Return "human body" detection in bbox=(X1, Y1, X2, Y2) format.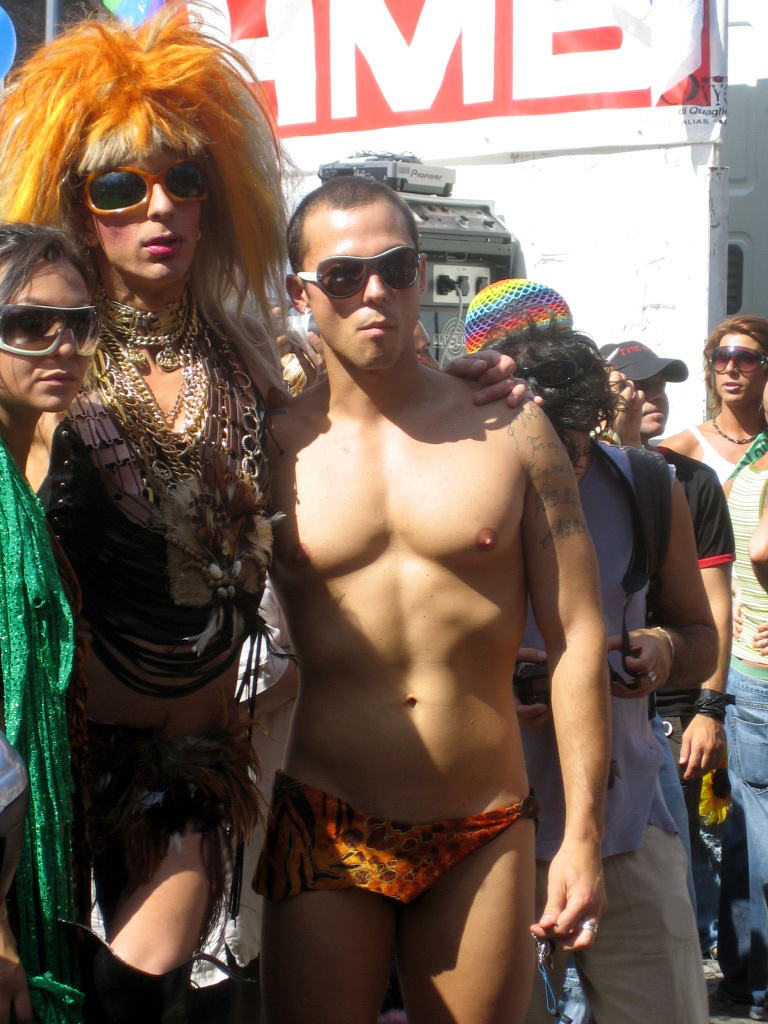
bbox=(658, 405, 767, 1023).
